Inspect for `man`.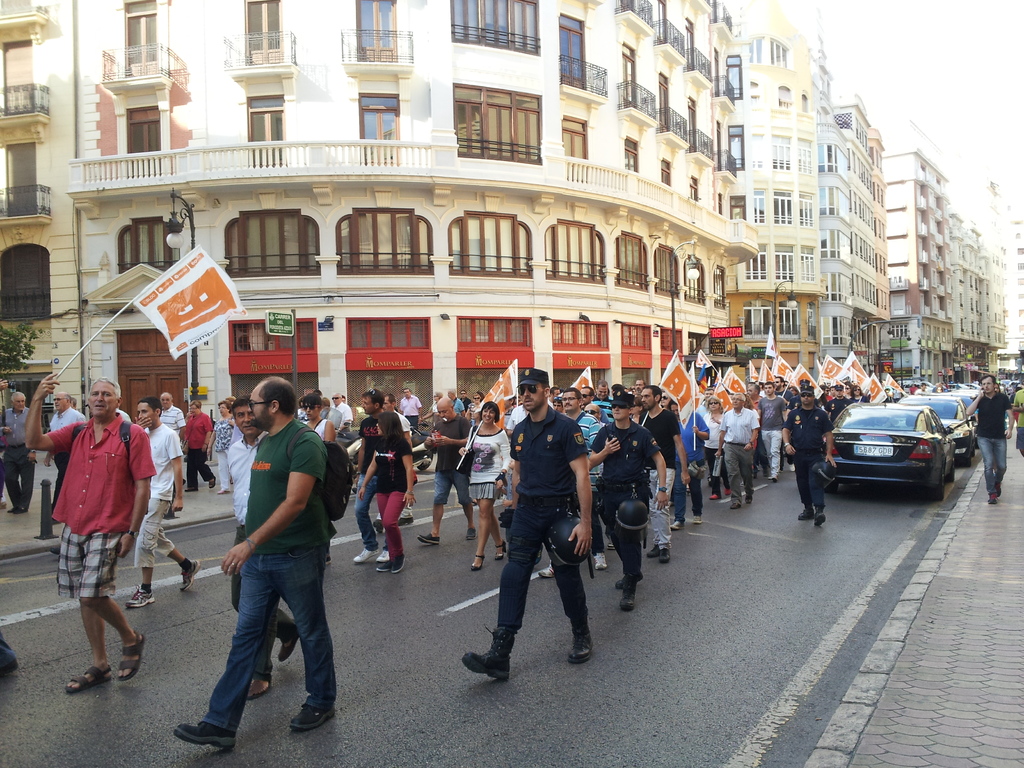
Inspection: bbox=(534, 388, 607, 575).
